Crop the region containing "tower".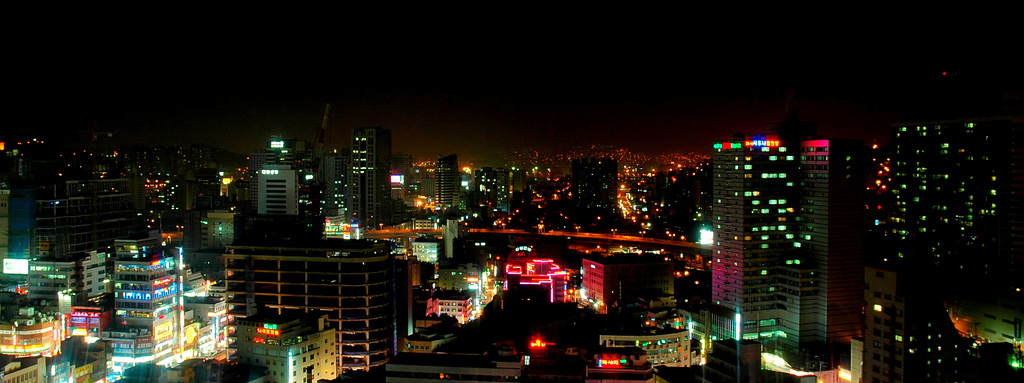
Crop region: detection(2, 168, 137, 285).
